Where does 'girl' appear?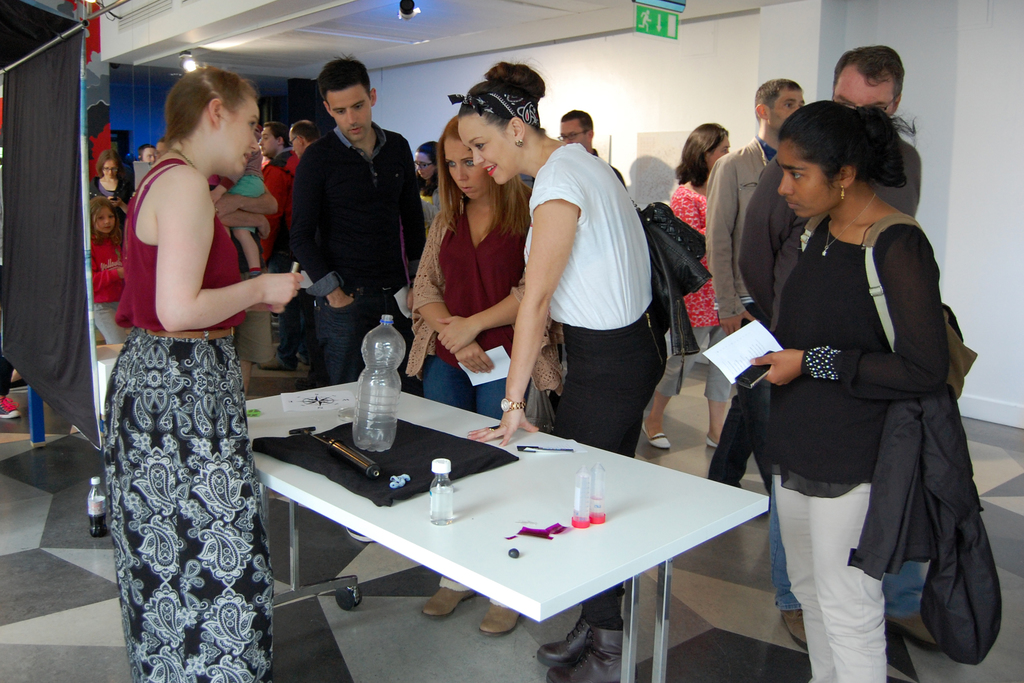
Appears at [106, 70, 300, 677].
